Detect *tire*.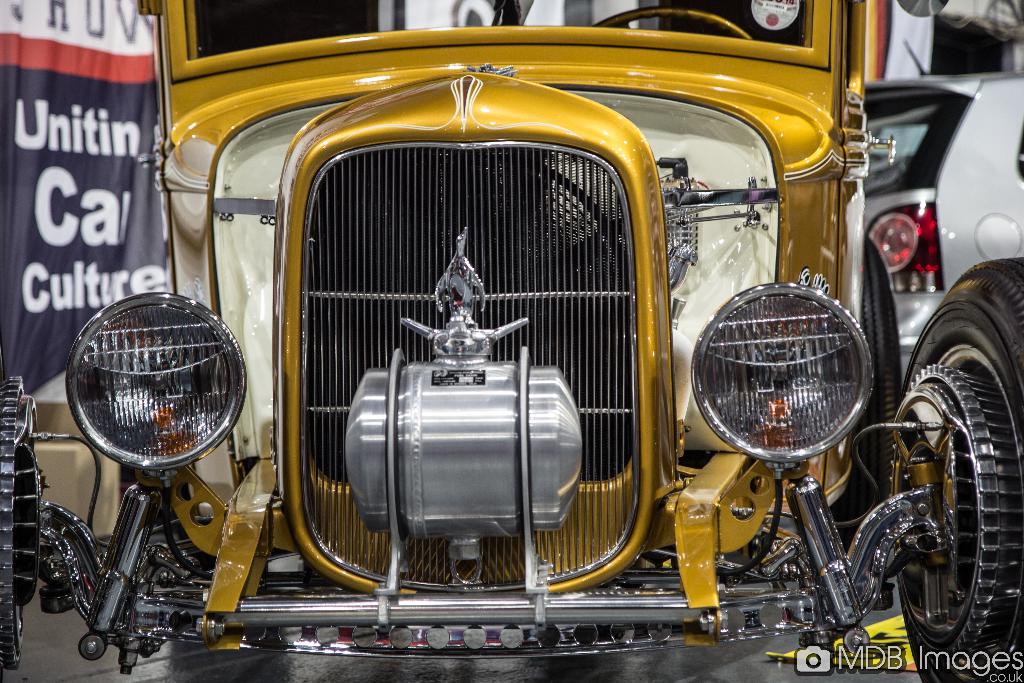
Detected at [832,236,904,550].
